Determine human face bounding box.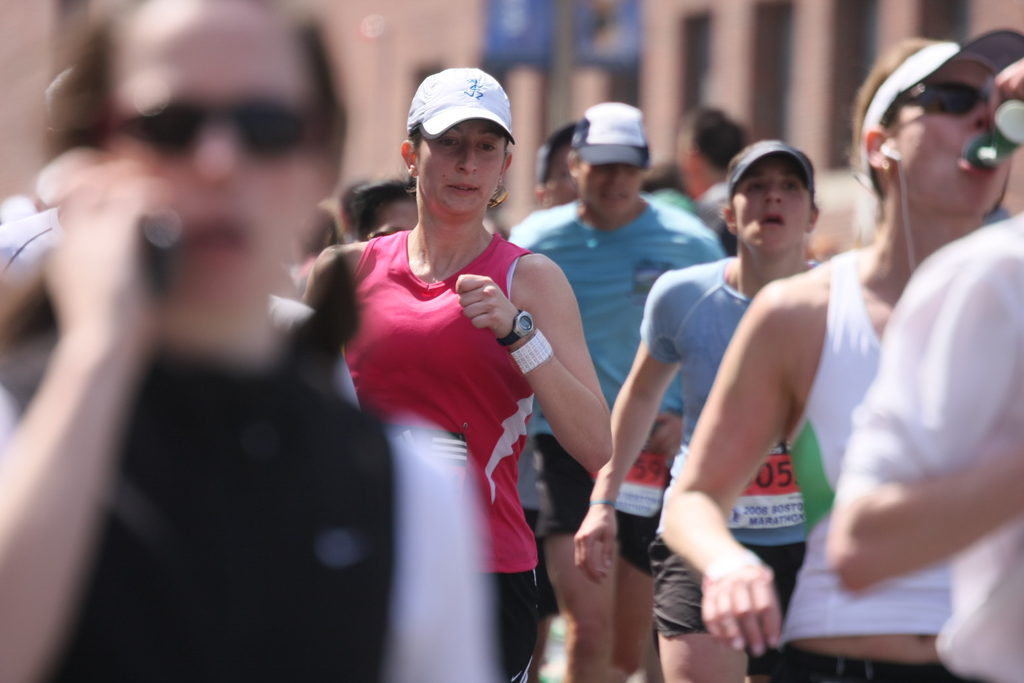
Determined: box=[730, 159, 808, 256].
